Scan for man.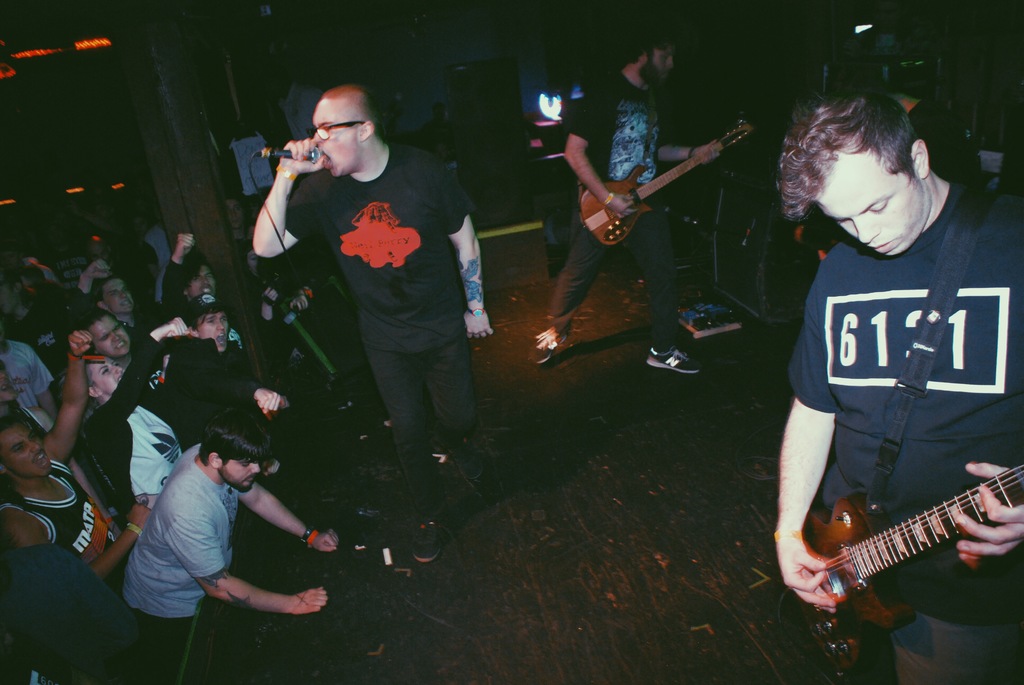
Scan result: <box>248,80,509,557</box>.
